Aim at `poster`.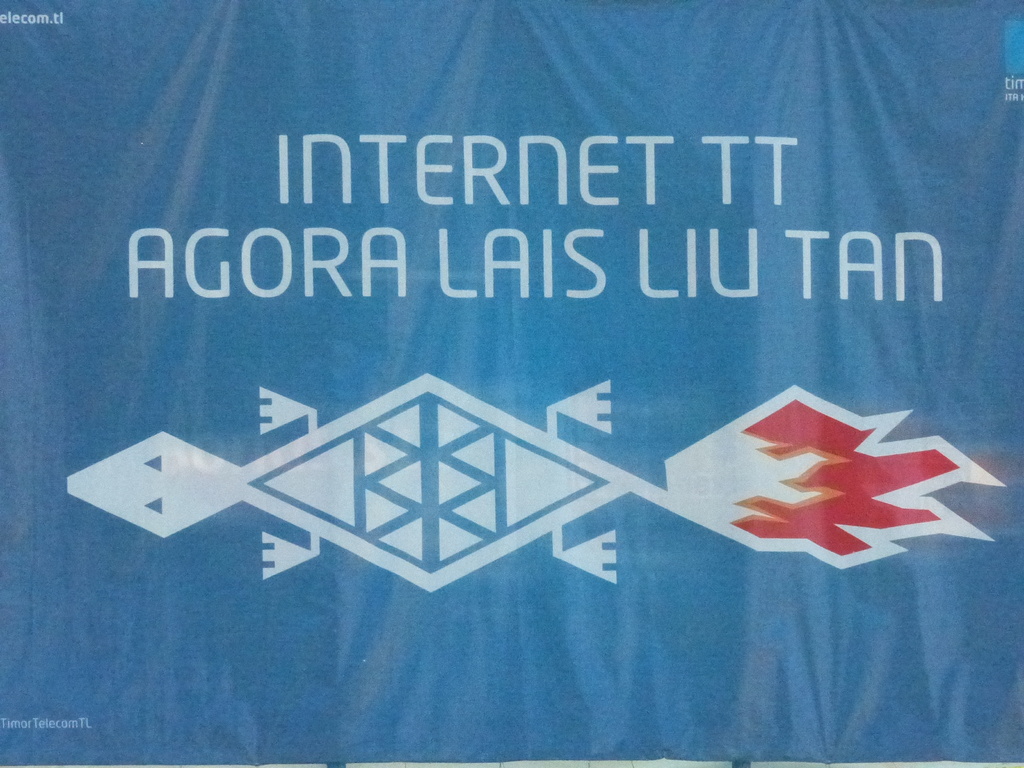
Aimed at region(0, 1, 1023, 767).
